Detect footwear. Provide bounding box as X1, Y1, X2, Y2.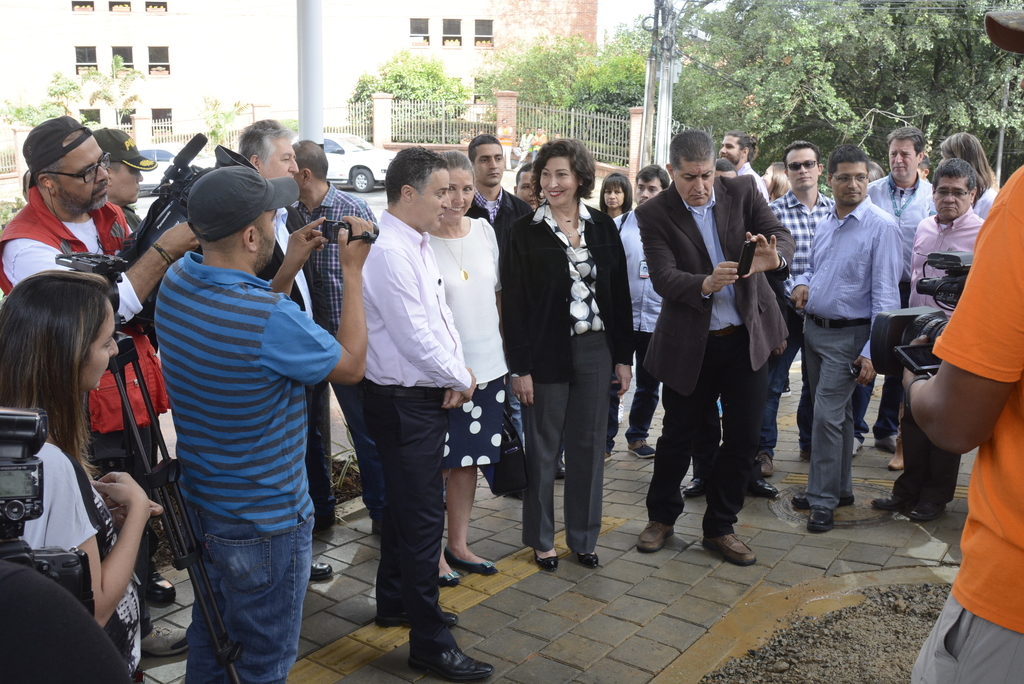
623, 429, 660, 460.
